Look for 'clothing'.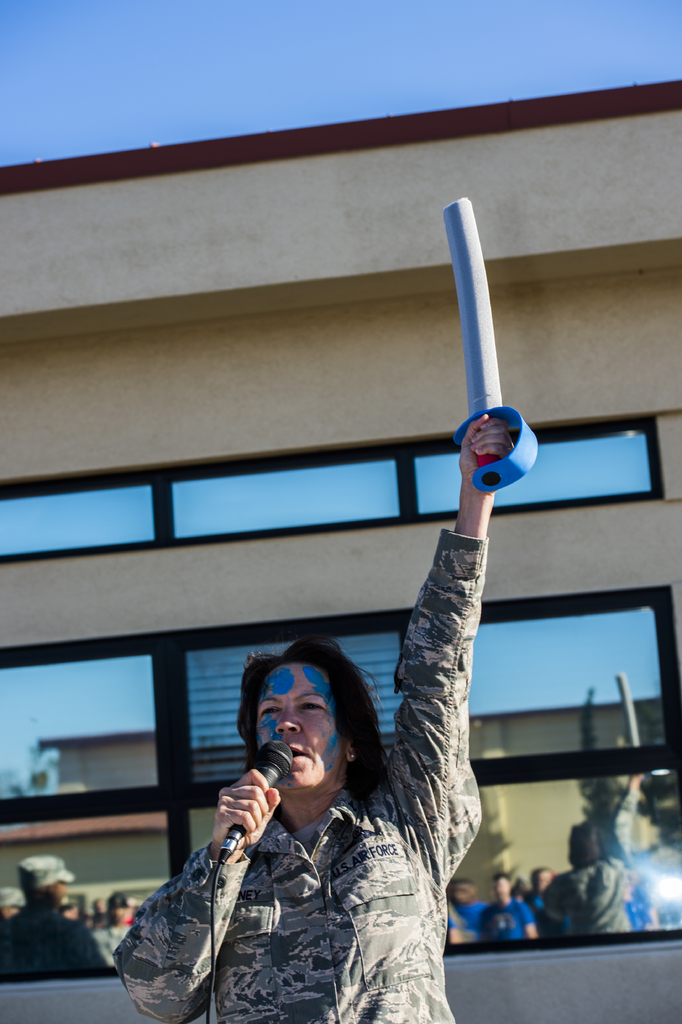
Found: select_region(547, 860, 635, 940).
